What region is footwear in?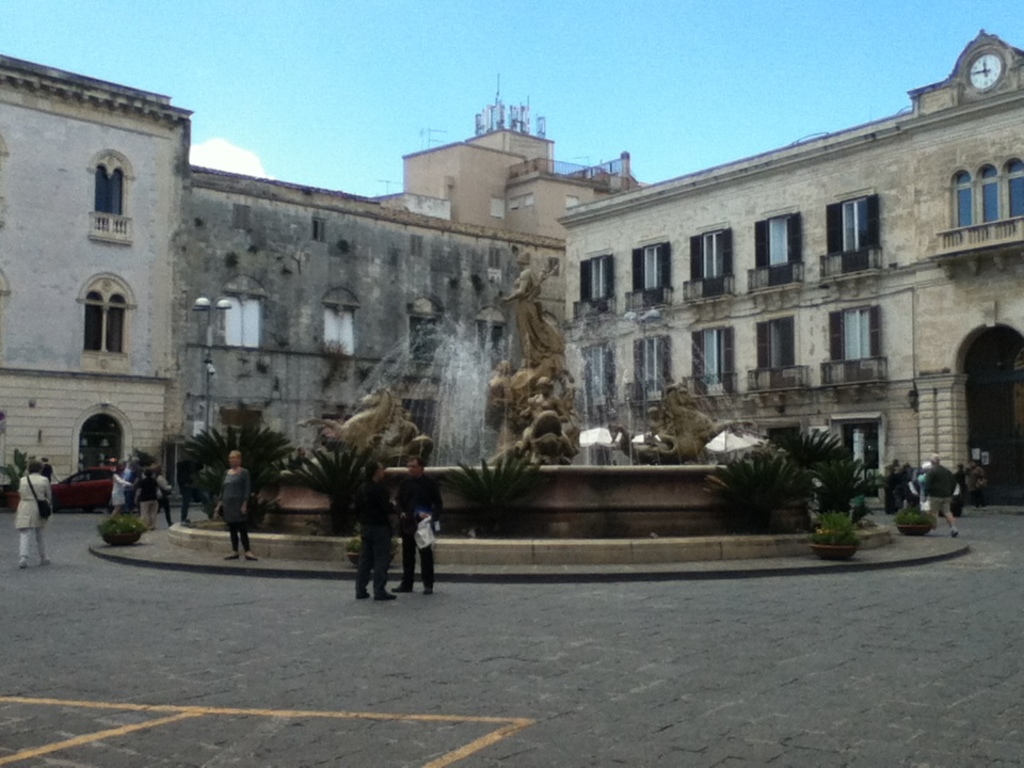
[229,546,241,560].
